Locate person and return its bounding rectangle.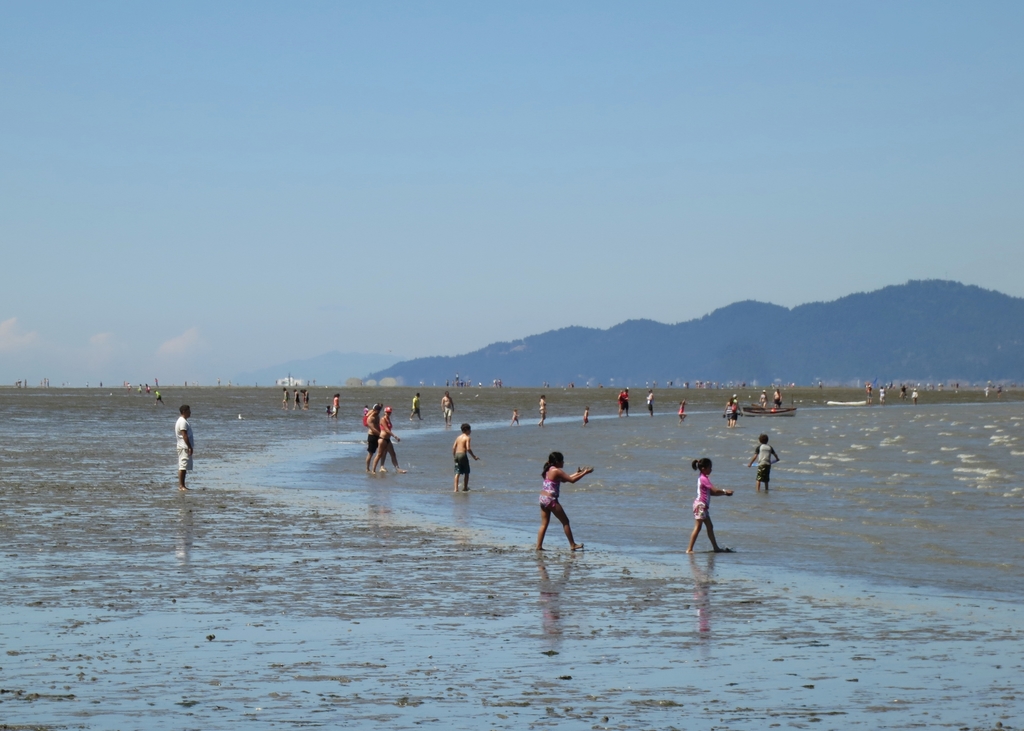
crop(538, 385, 547, 427).
